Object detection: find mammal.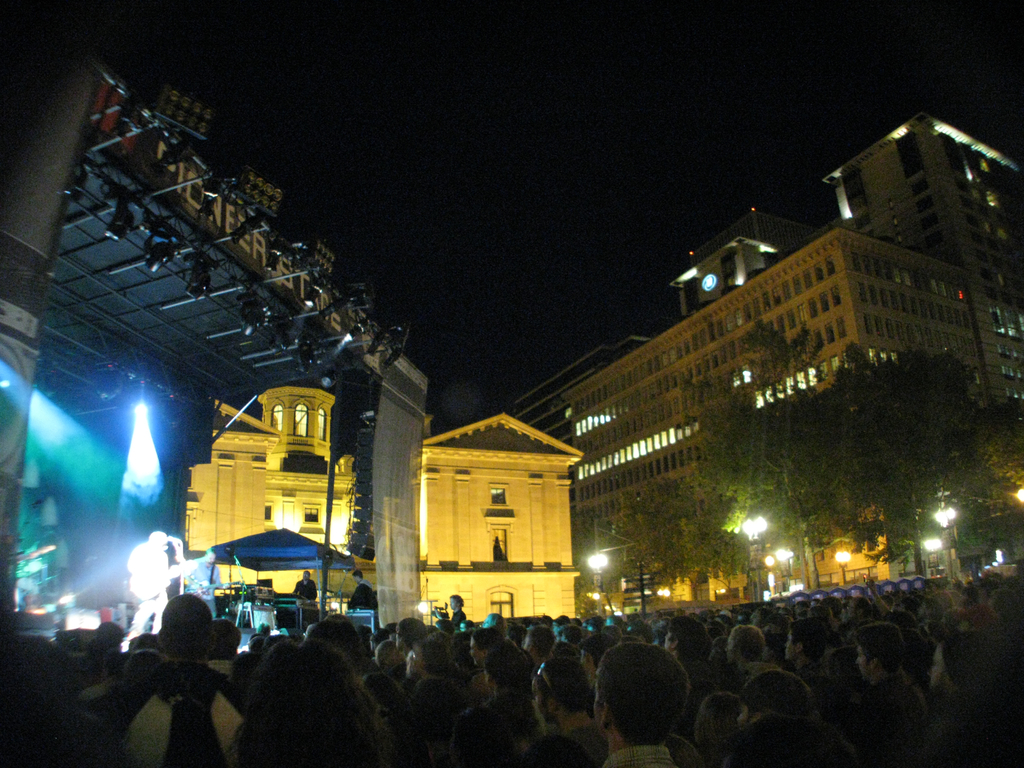
Rect(0, 557, 1023, 767).
